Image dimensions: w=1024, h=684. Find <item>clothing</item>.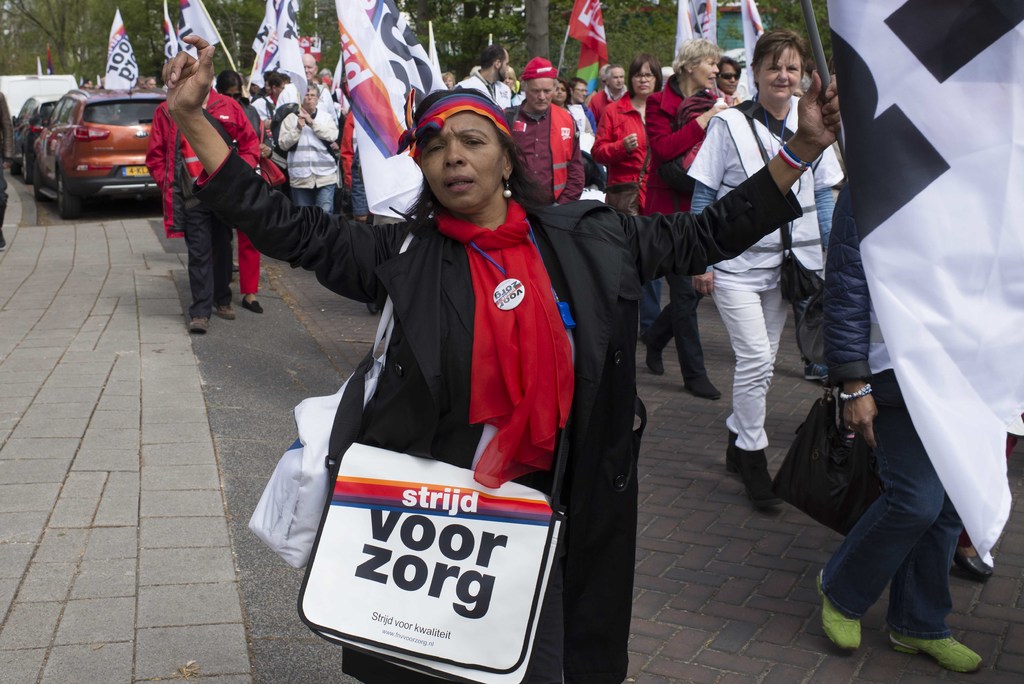
236,100,264,295.
